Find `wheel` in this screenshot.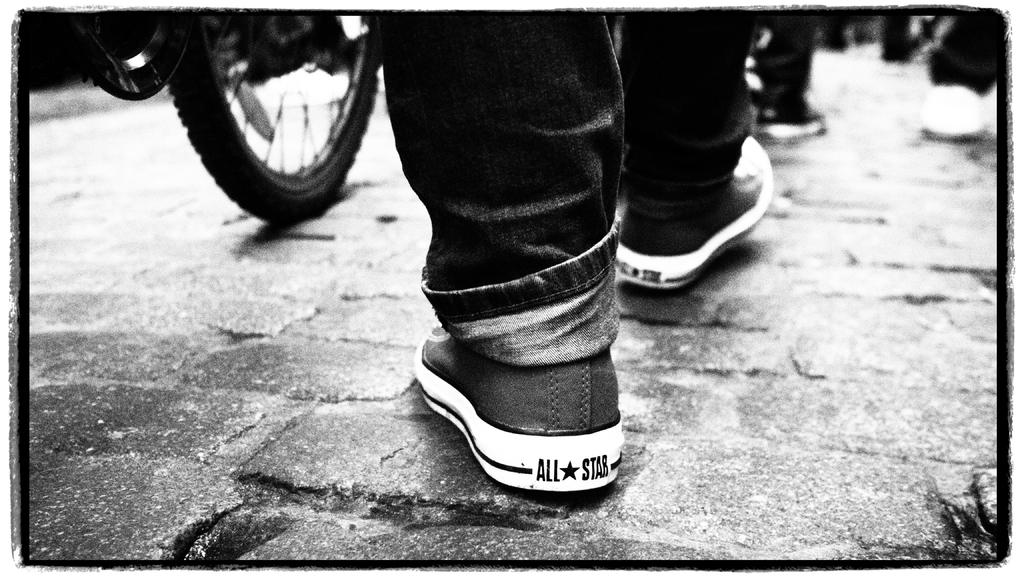
The bounding box for `wheel` is (154, 0, 398, 202).
